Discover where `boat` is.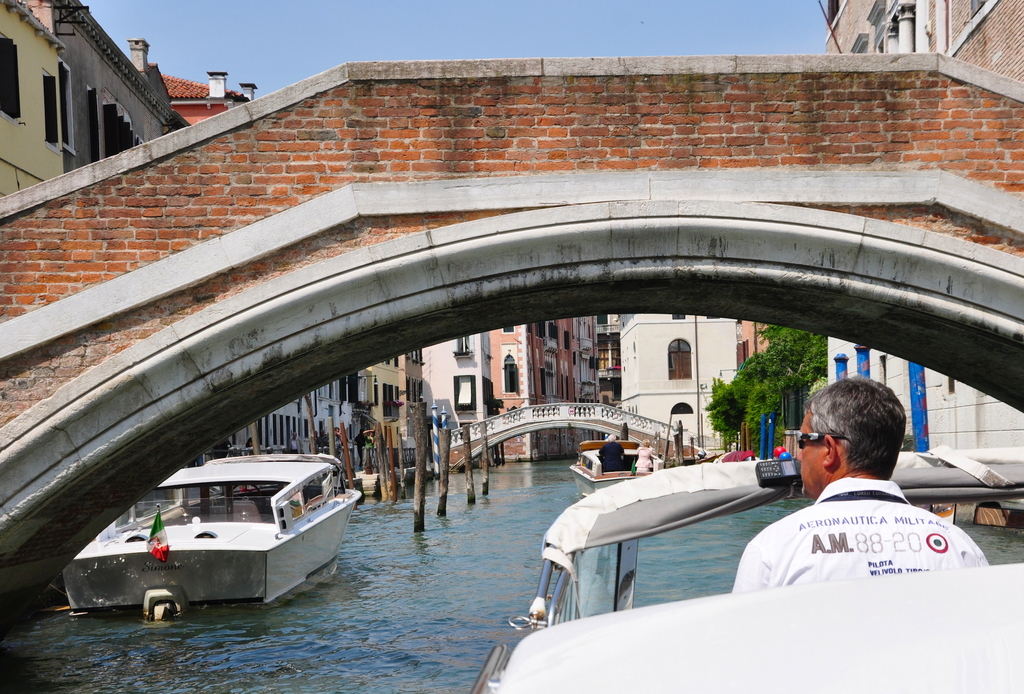
Discovered at detection(61, 437, 362, 614).
